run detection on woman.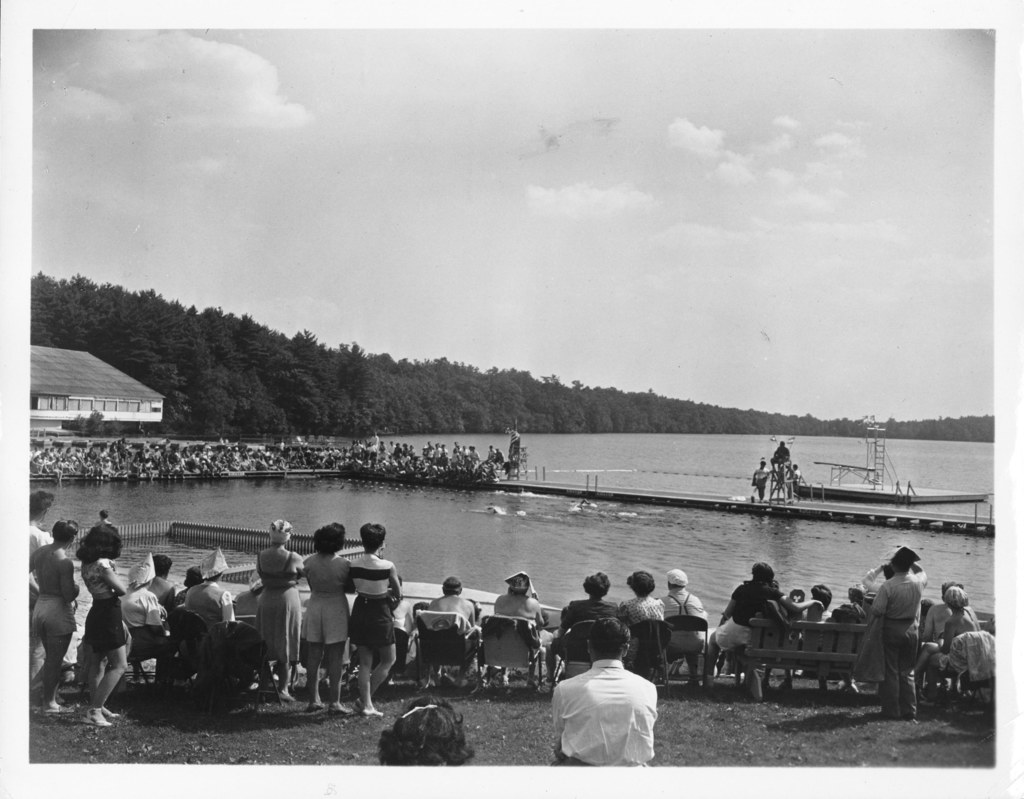
Result: (x1=914, y1=581, x2=984, y2=698).
